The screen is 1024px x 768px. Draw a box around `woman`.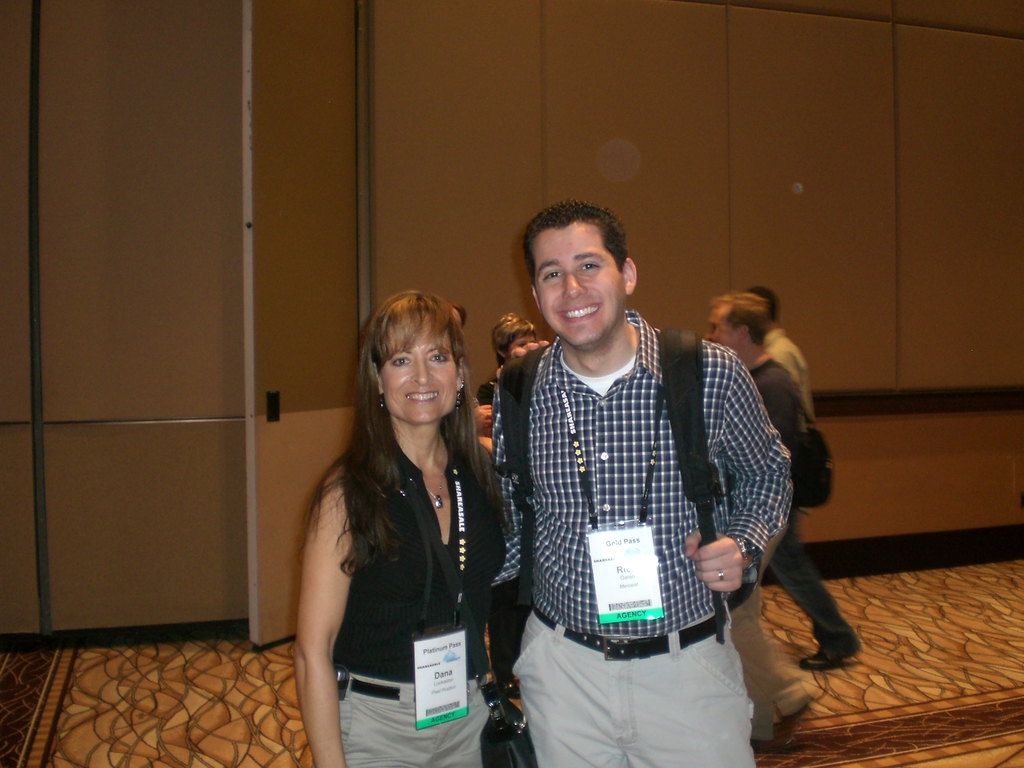
rect(284, 273, 527, 767).
